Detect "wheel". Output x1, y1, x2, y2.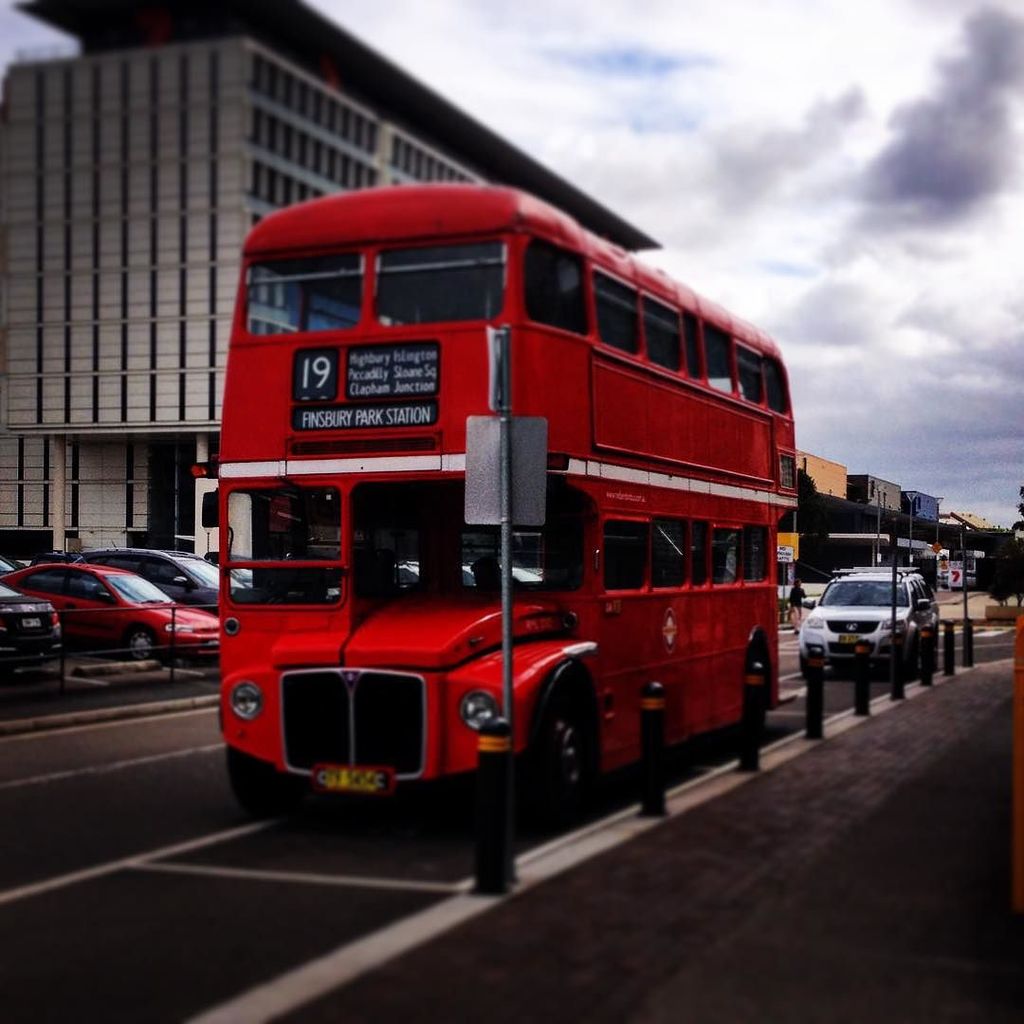
129, 627, 157, 668.
